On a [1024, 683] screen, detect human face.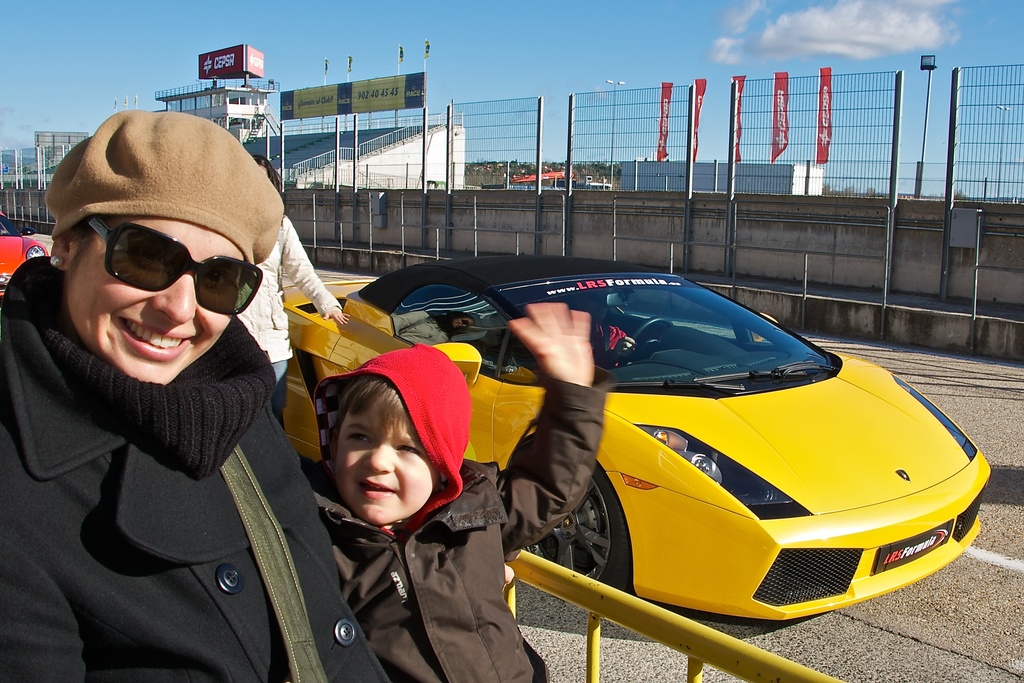
box(68, 221, 240, 386).
